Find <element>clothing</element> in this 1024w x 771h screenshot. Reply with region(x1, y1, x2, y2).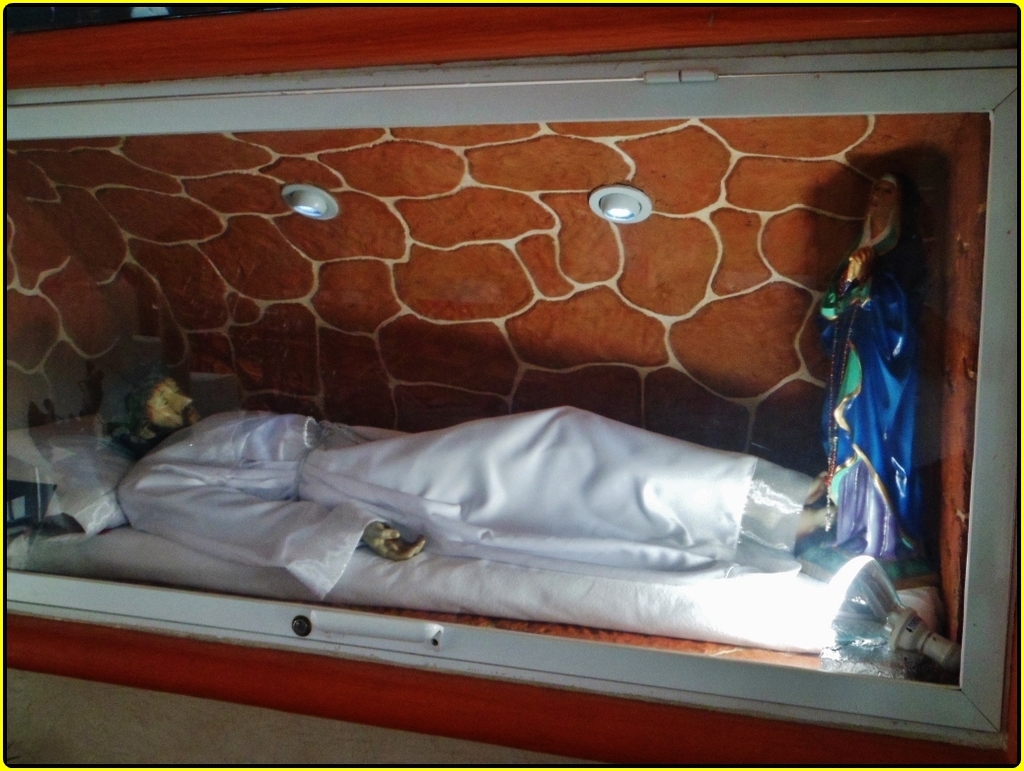
region(117, 404, 822, 601).
